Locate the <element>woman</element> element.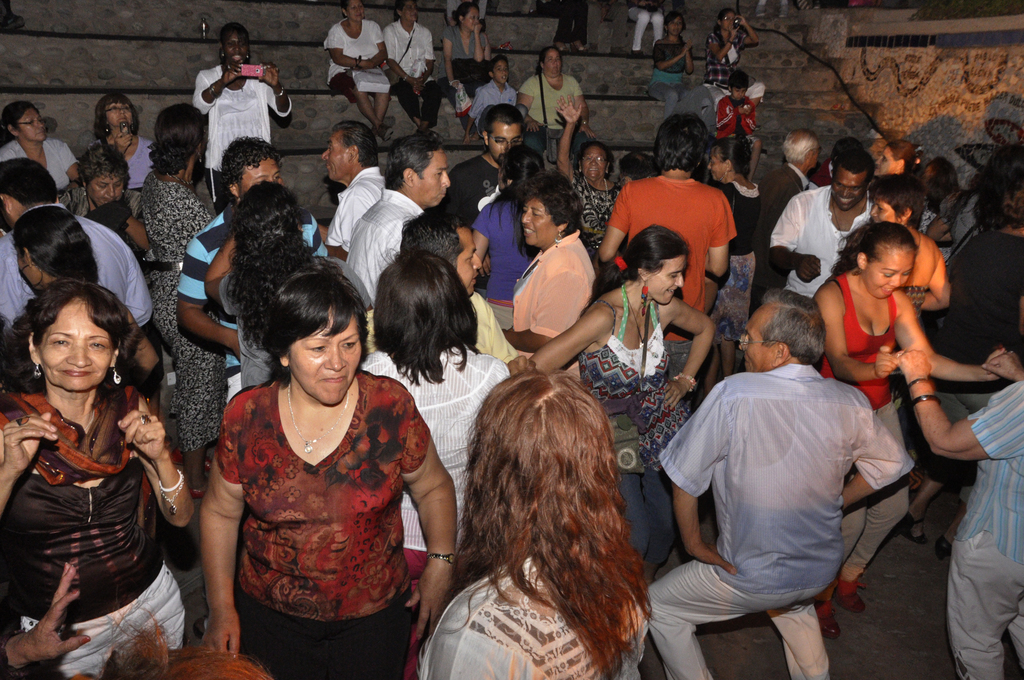
Element bbox: bbox=[354, 263, 525, 676].
